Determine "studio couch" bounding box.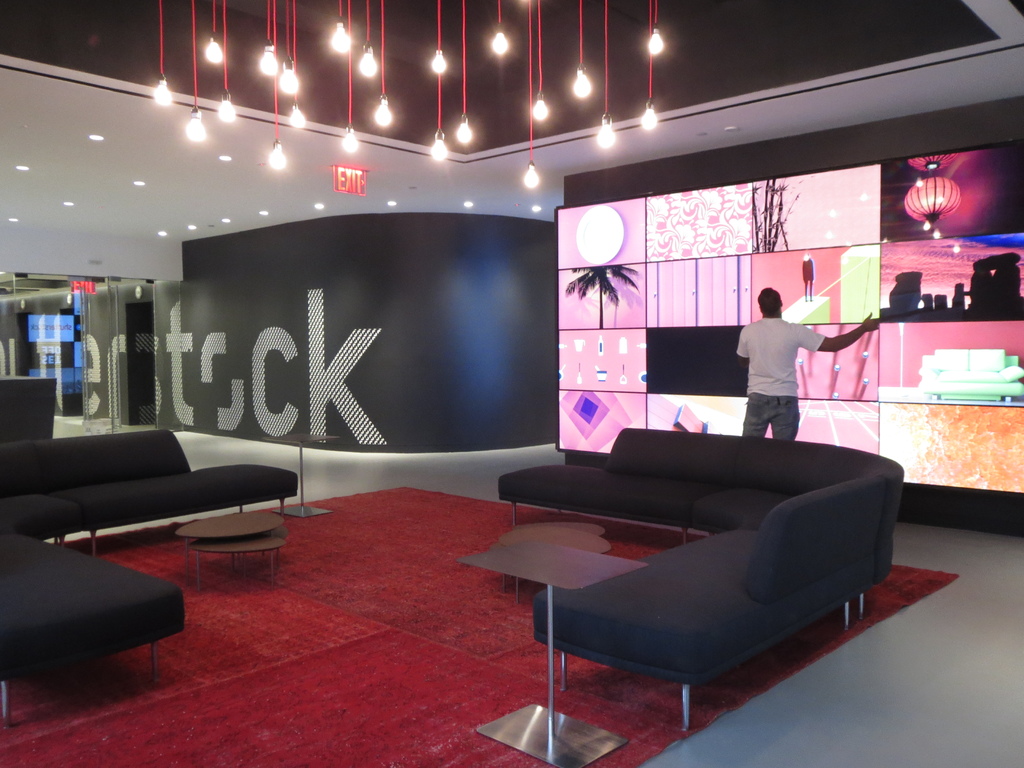
Determined: 0:520:189:701.
